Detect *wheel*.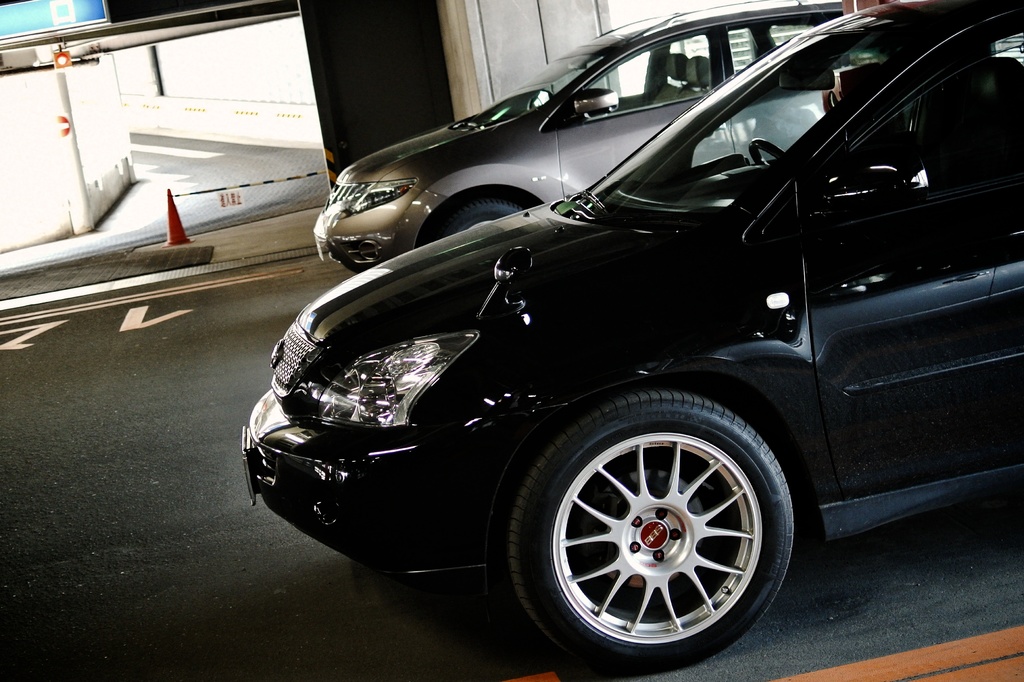
Detected at box=[504, 388, 803, 664].
